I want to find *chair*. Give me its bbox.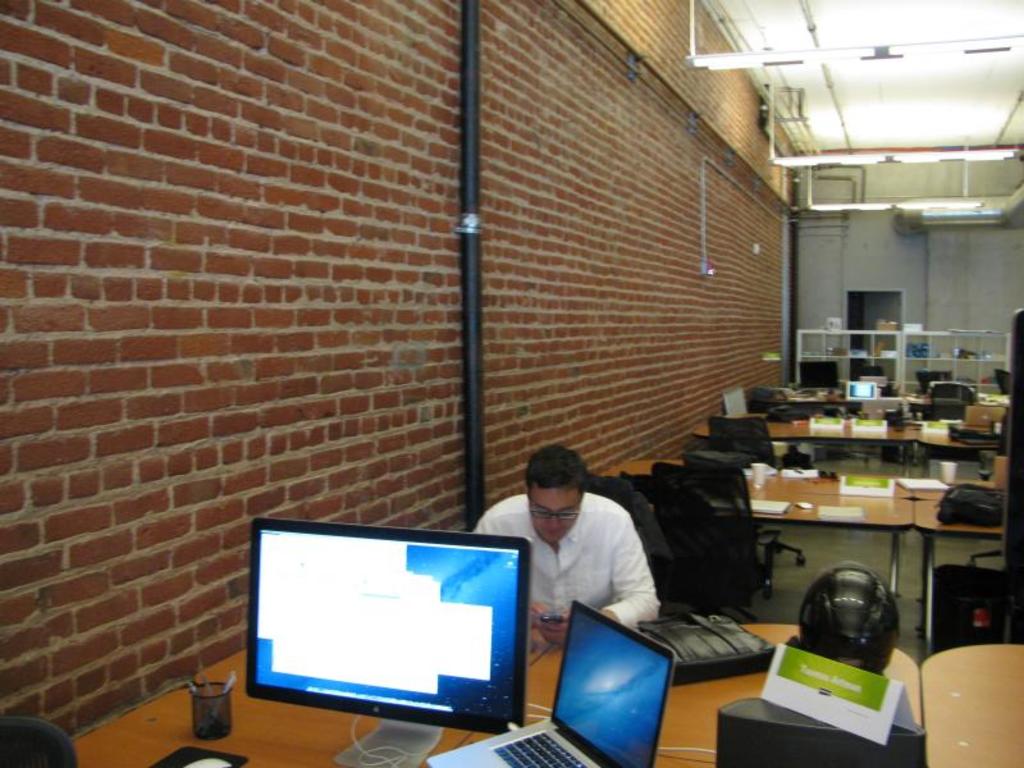
644, 470, 813, 611.
